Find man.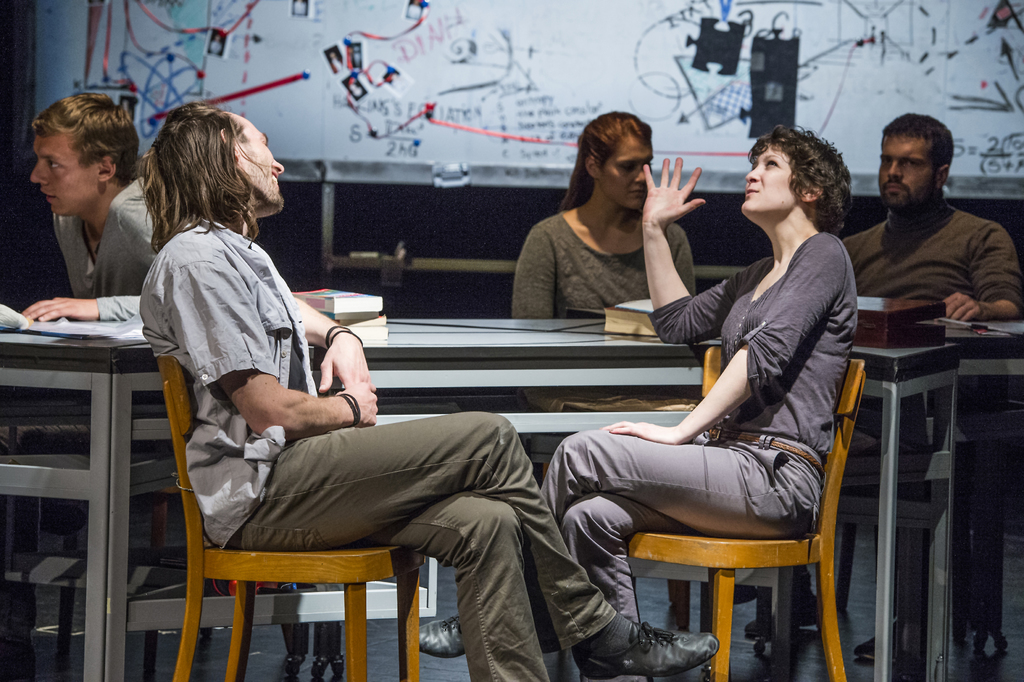
pyautogui.locateOnScreen(120, 104, 734, 681).
